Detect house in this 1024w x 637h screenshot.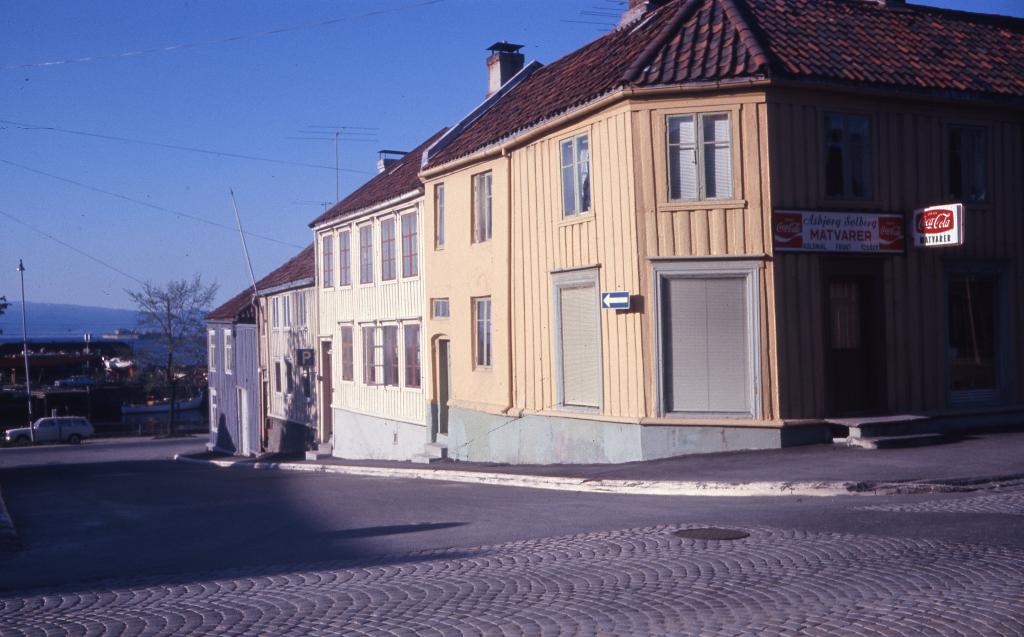
Detection: l=307, t=0, r=1023, b=464.
